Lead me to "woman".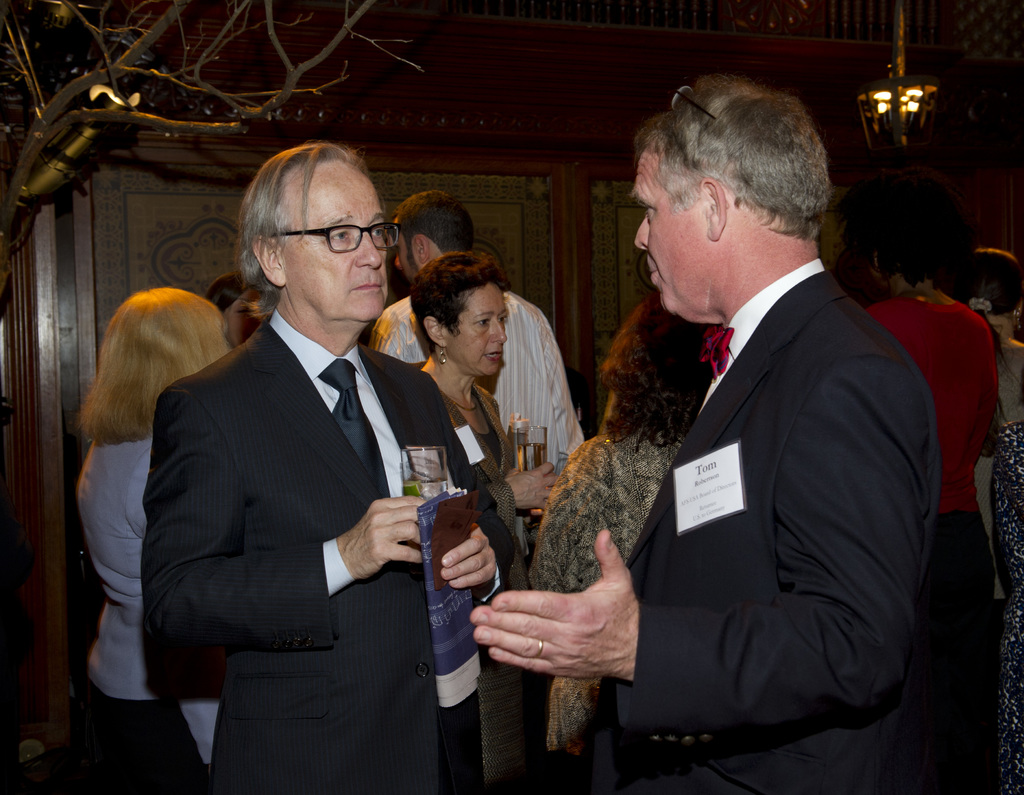
Lead to 409/248/556/794.
